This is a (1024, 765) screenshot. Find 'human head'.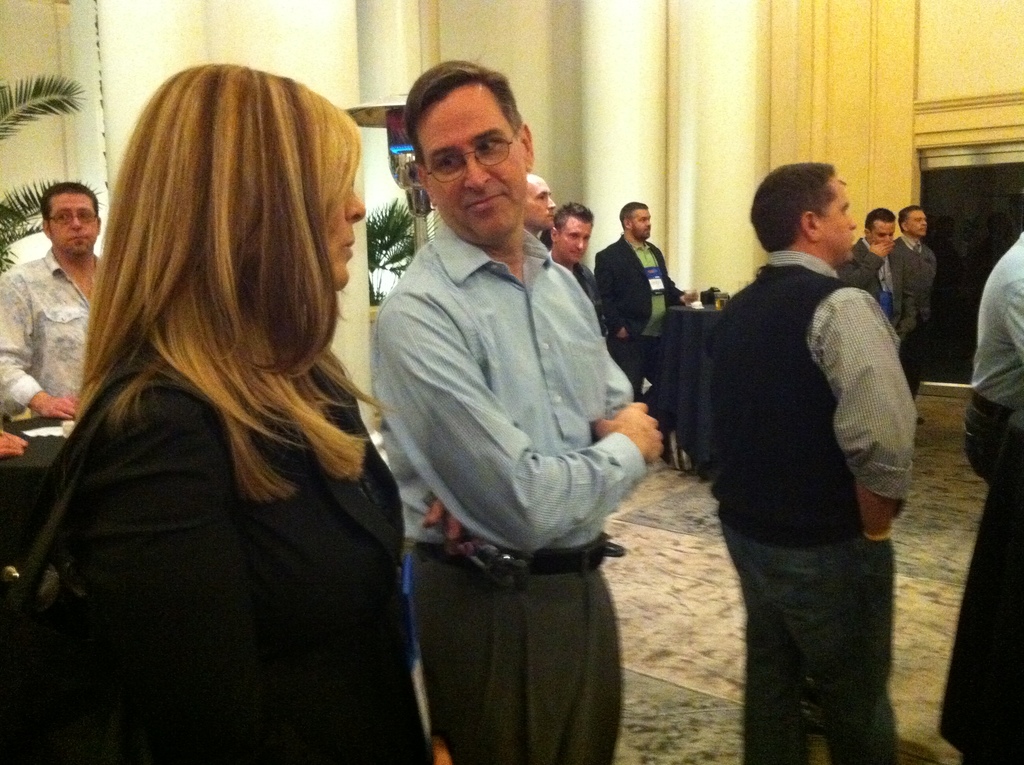
Bounding box: [863,203,897,257].
